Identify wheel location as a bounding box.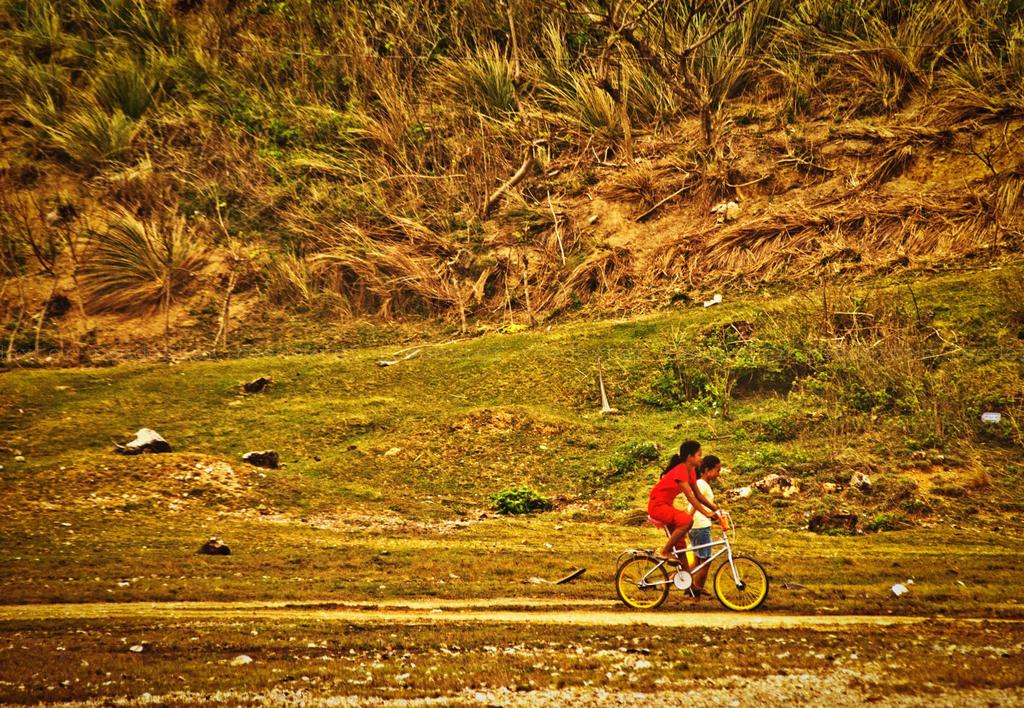
region(616, 558, 671, 608).
